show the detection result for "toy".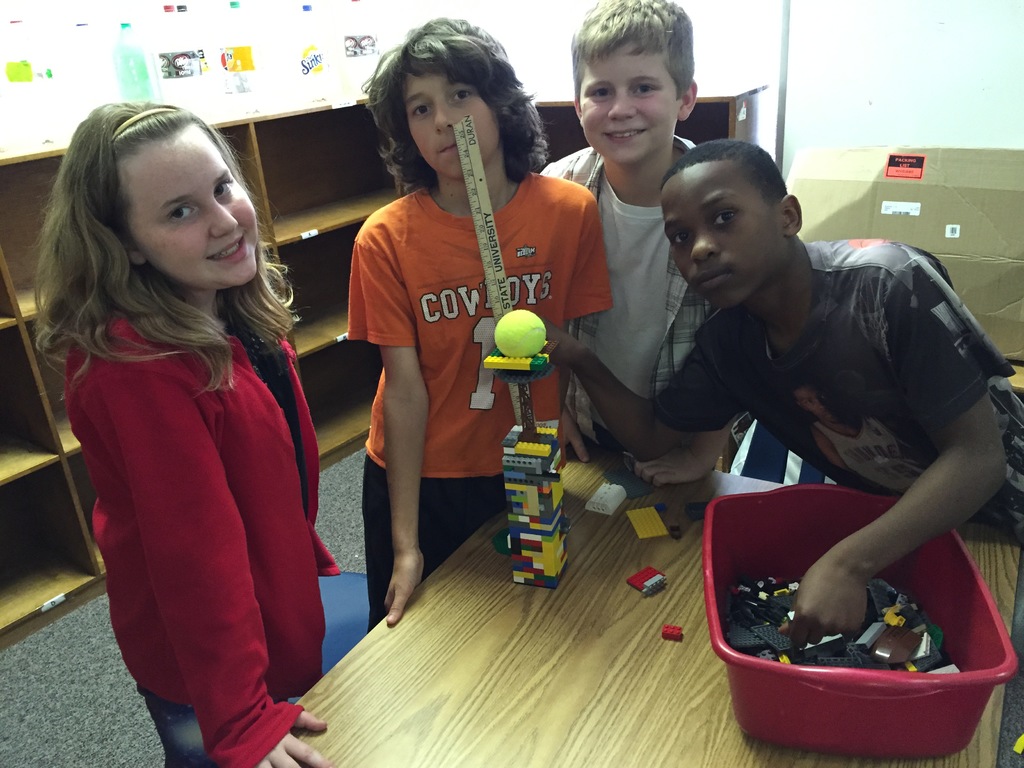
629:563:670:598.
